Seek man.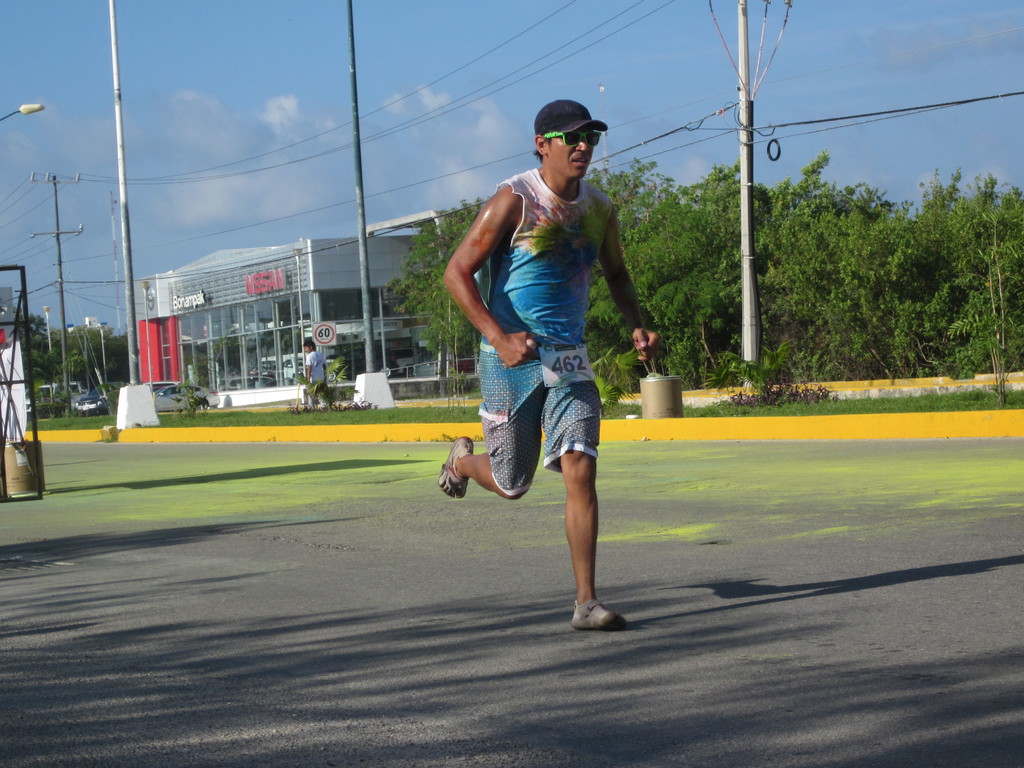
locate(303, 339, 327, 384).
